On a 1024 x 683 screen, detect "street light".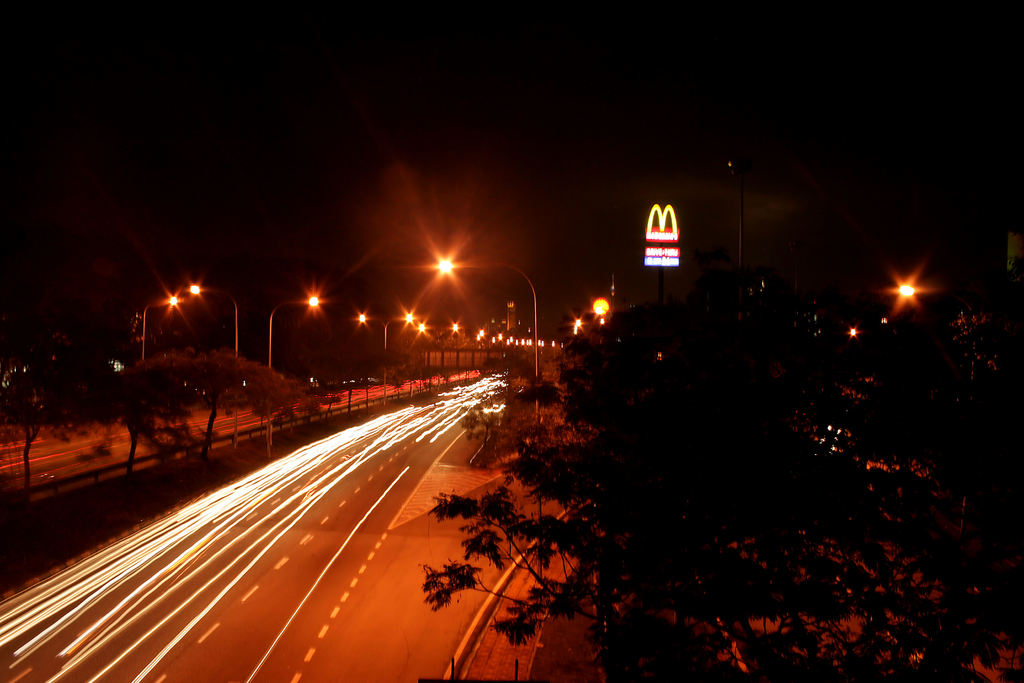
rect(350, 315, 418, 397).
